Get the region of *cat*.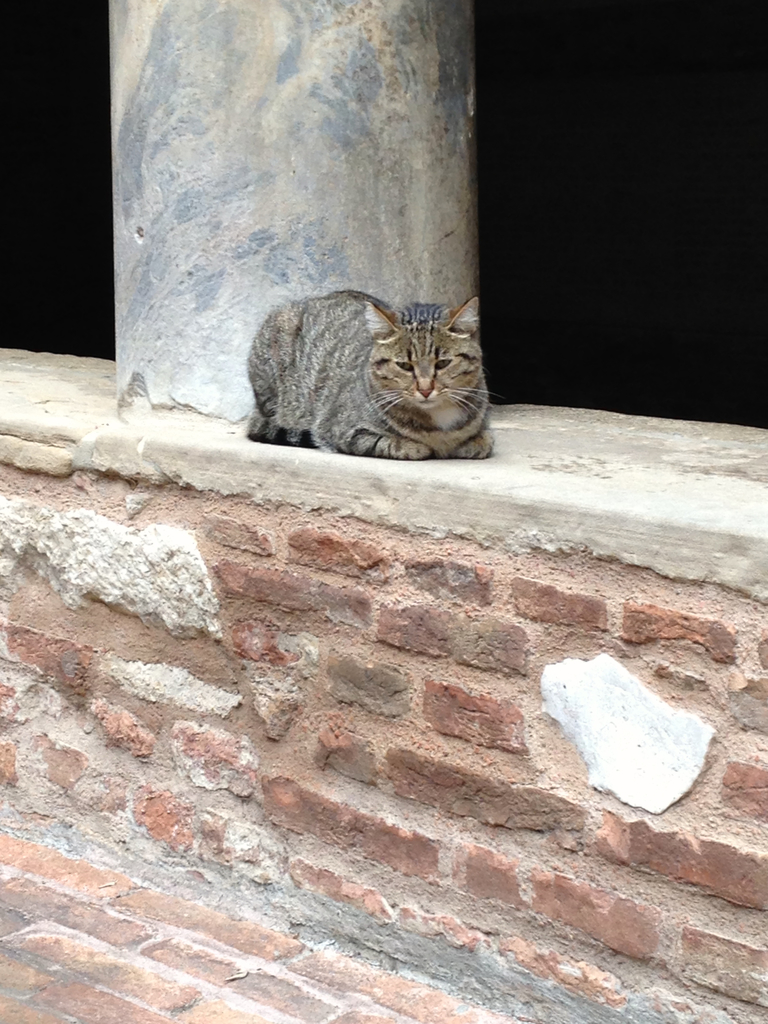
<bbox>243, 286, 489, 458</bbox>.
